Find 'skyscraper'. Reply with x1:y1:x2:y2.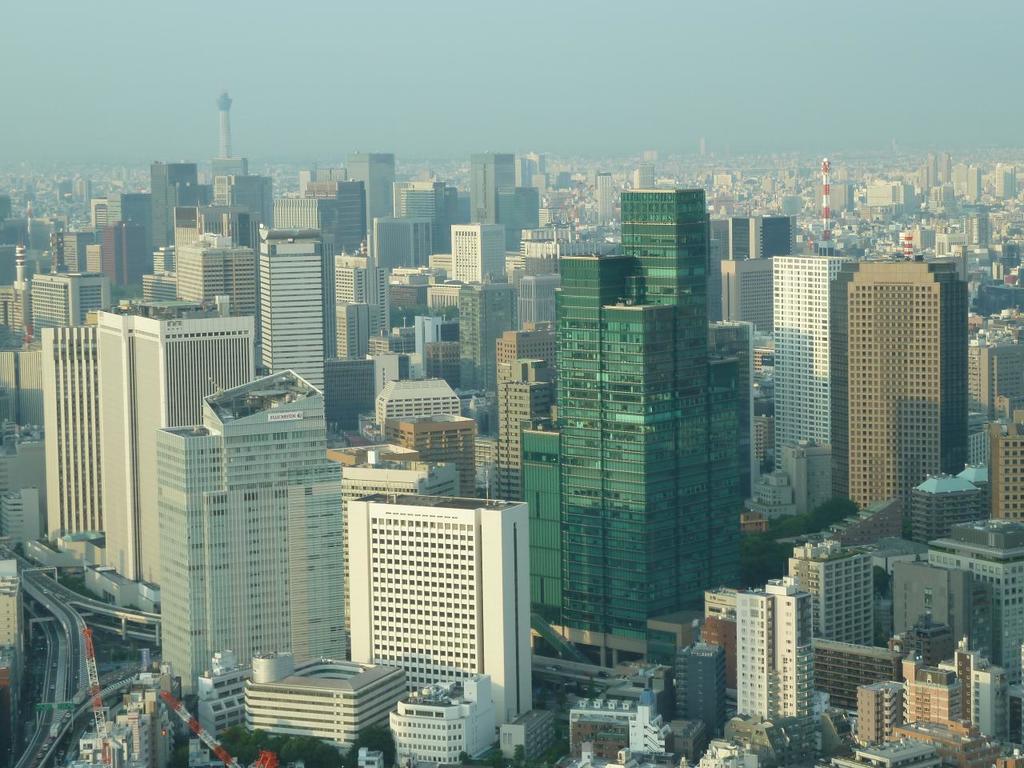
834:252:967:510.
